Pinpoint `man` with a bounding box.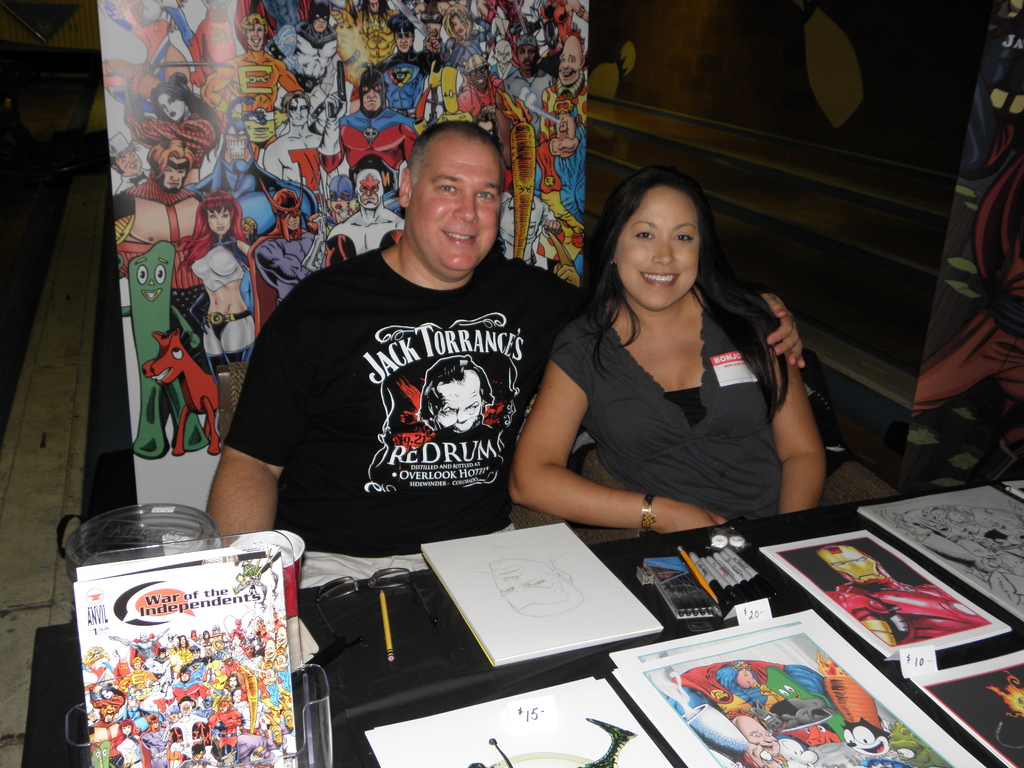
box=[191, 113, 813, 584].
